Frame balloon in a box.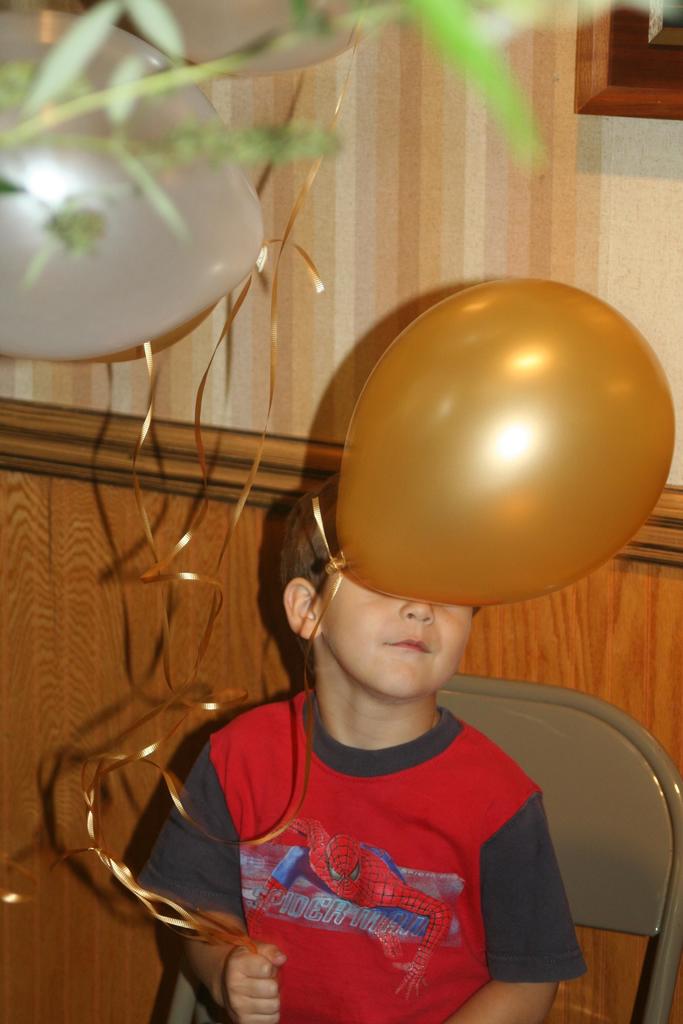
(x1=0, y1=13, x2=274, y2=367).
